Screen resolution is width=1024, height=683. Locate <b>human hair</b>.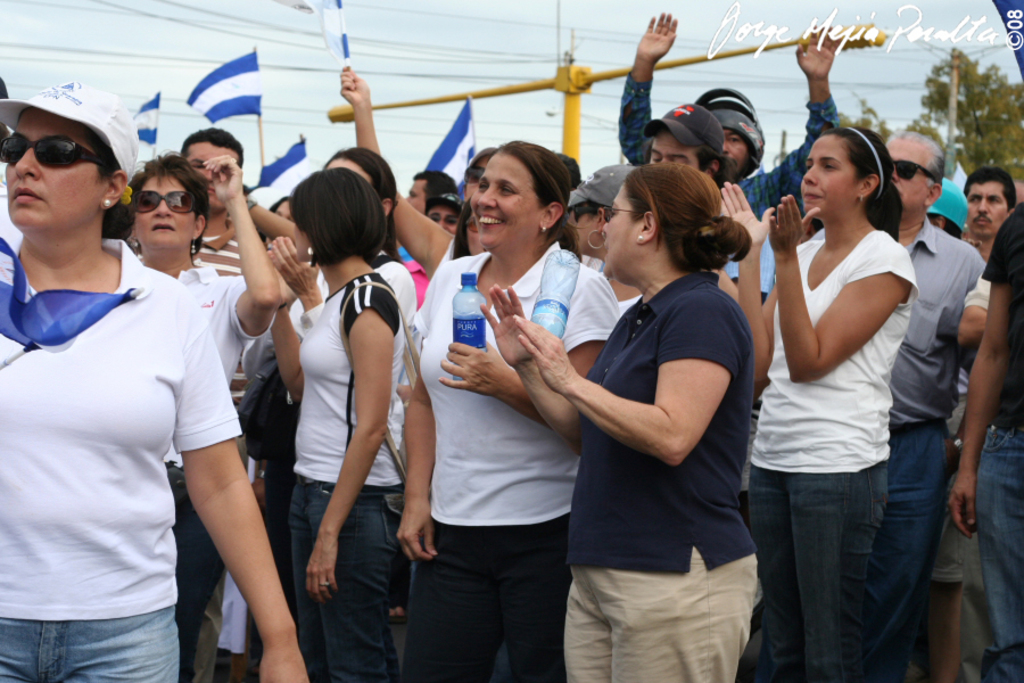
819:127:905:242.
